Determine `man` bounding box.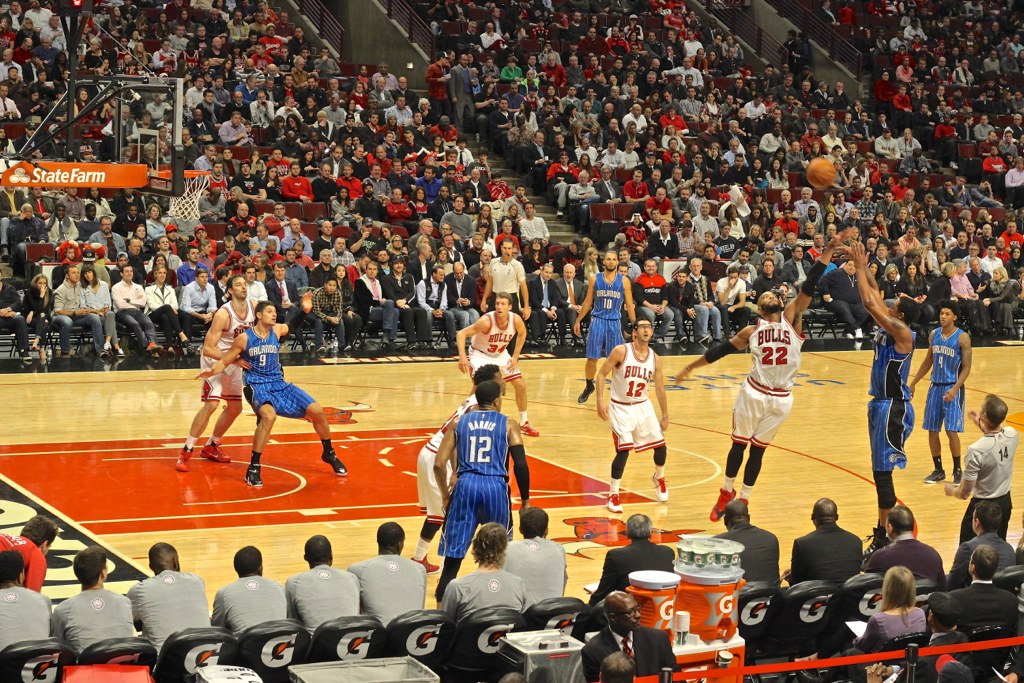
Determined: locate(389, 160, 418, 190).
